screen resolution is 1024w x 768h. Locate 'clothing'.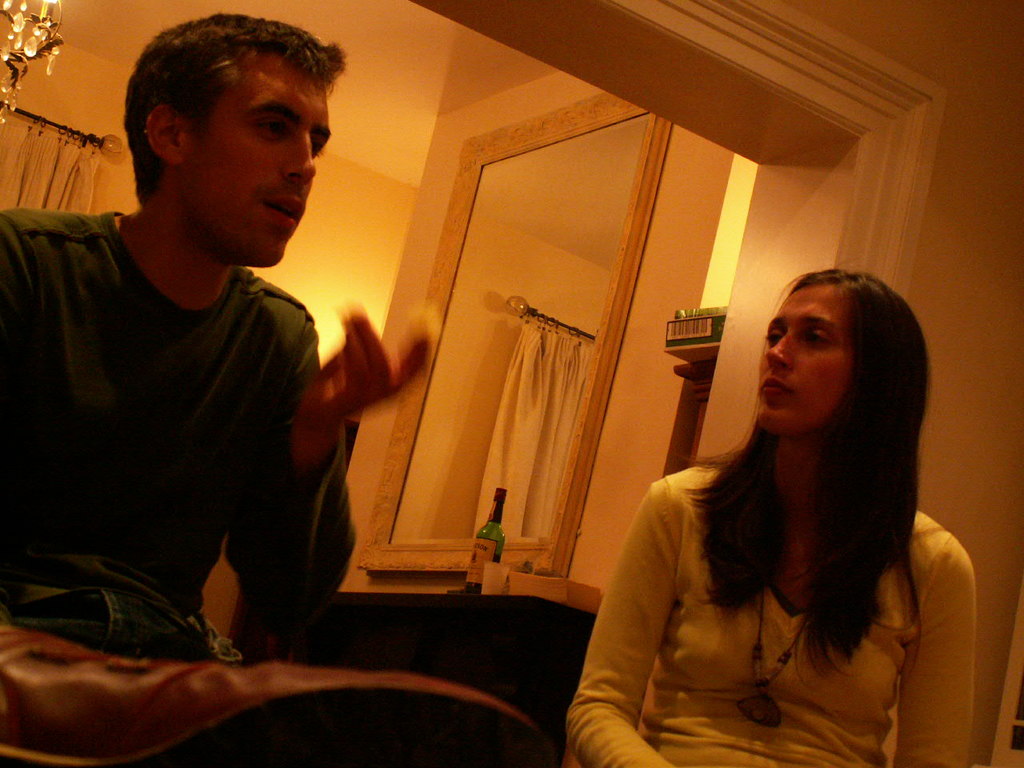
[570,376,978,752].
